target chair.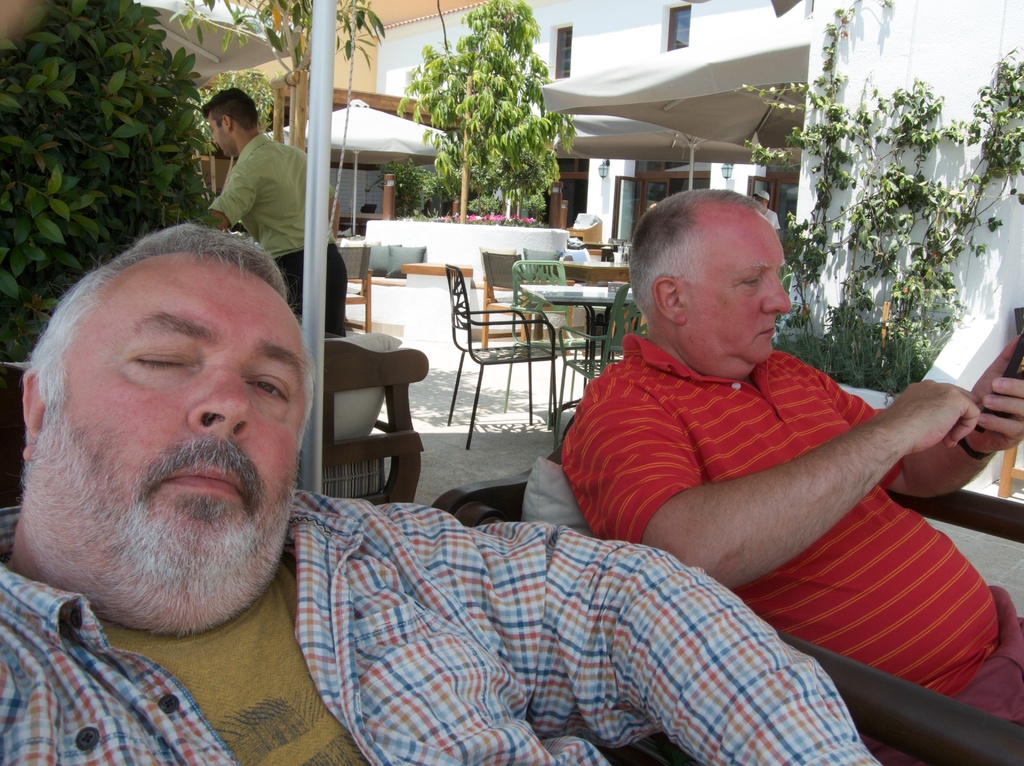
Target region: detection(337, 245, 374, 331).
